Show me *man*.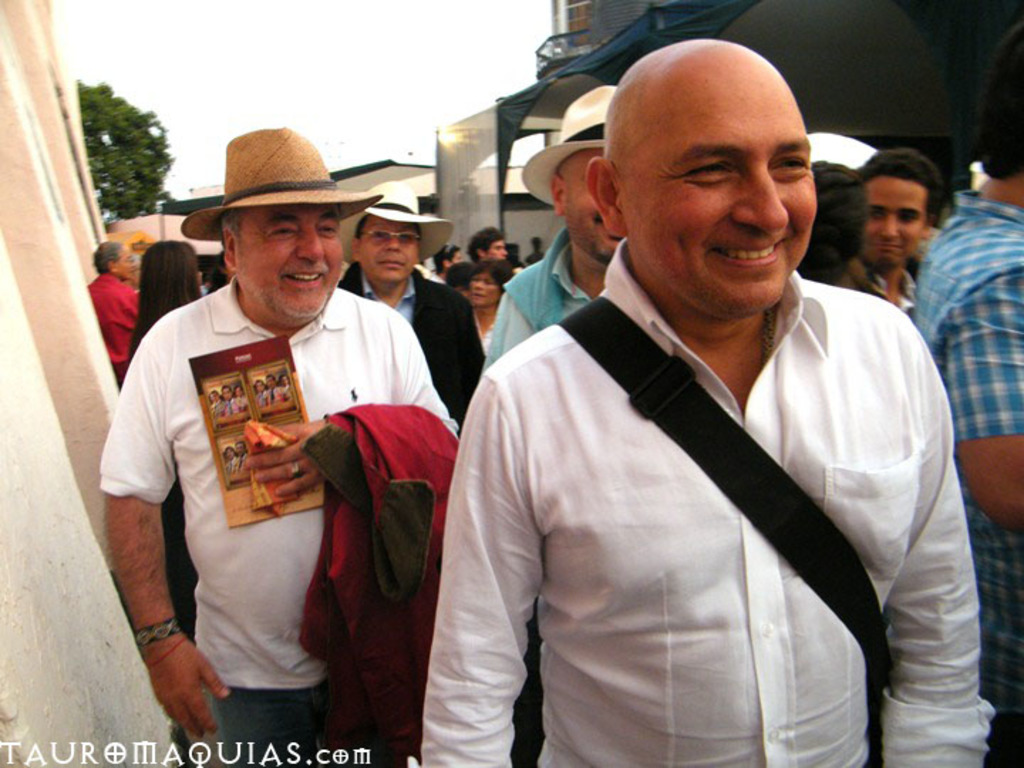
*man* is here: left=474, top=78, right=629, bottom=375.
